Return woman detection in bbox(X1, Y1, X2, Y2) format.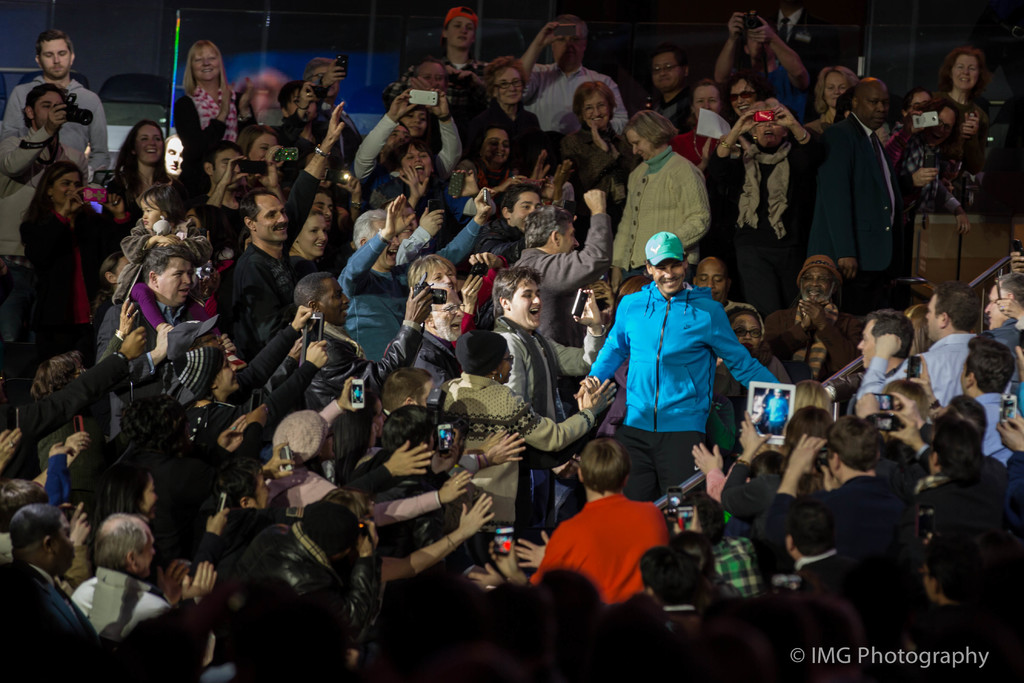
bbox(399, 108, 432, 146).
